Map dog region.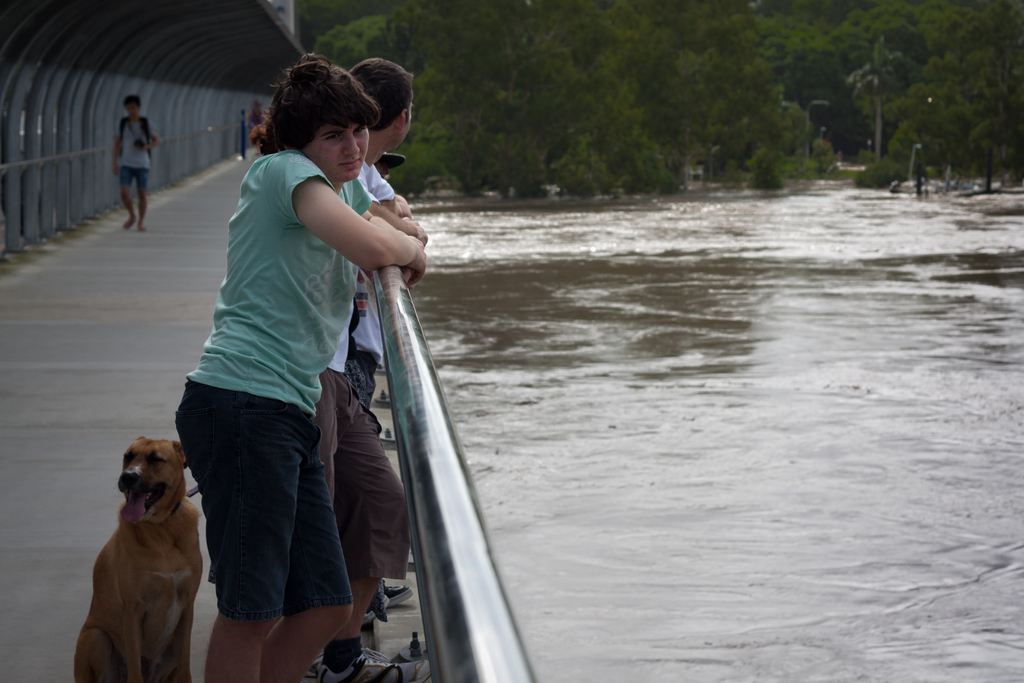
Mapped to locate(69, 438, 204, 682).
